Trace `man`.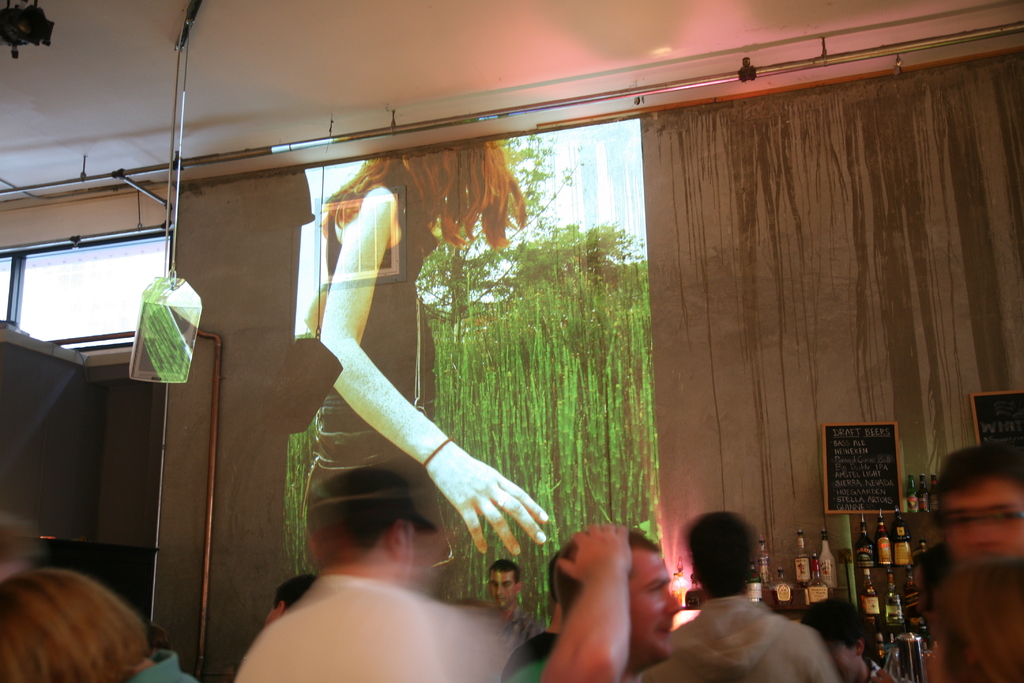
Traced to rect(483, 562, 547, 655).
